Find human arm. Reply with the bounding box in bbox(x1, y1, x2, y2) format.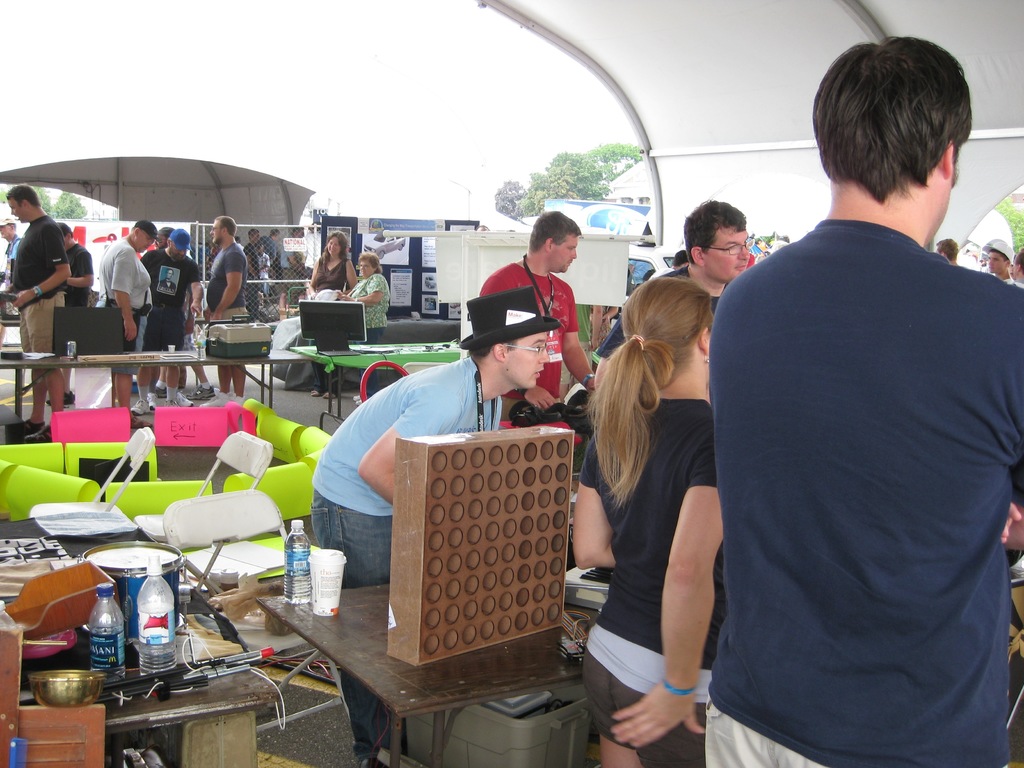
bbox(205, 237, 255, 323).
